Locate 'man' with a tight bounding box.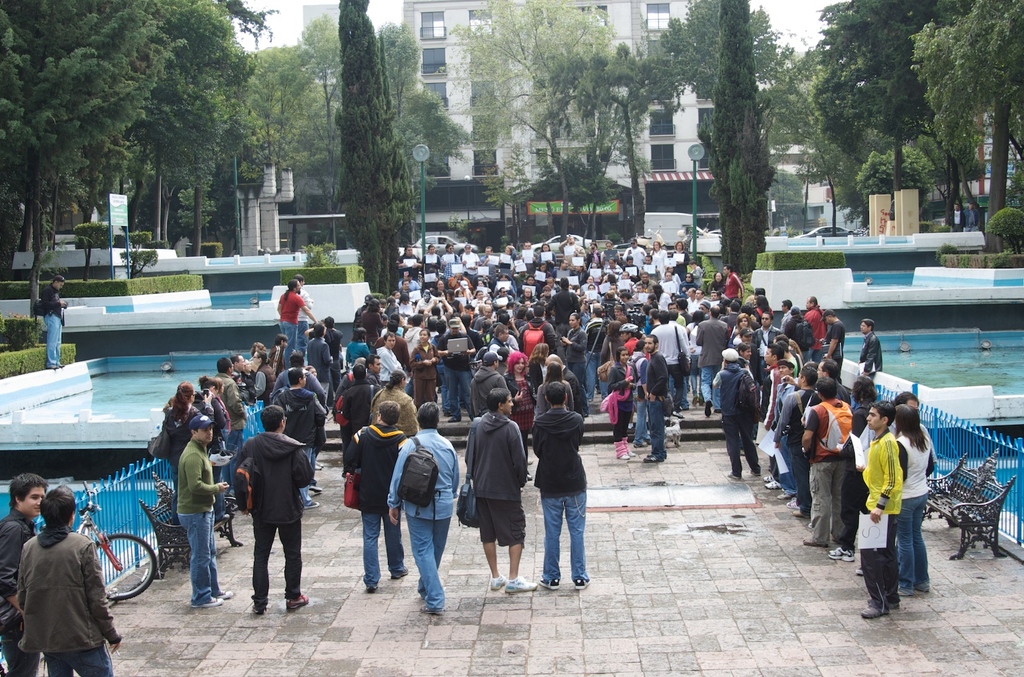
crop(493, 287, 516, 308).
